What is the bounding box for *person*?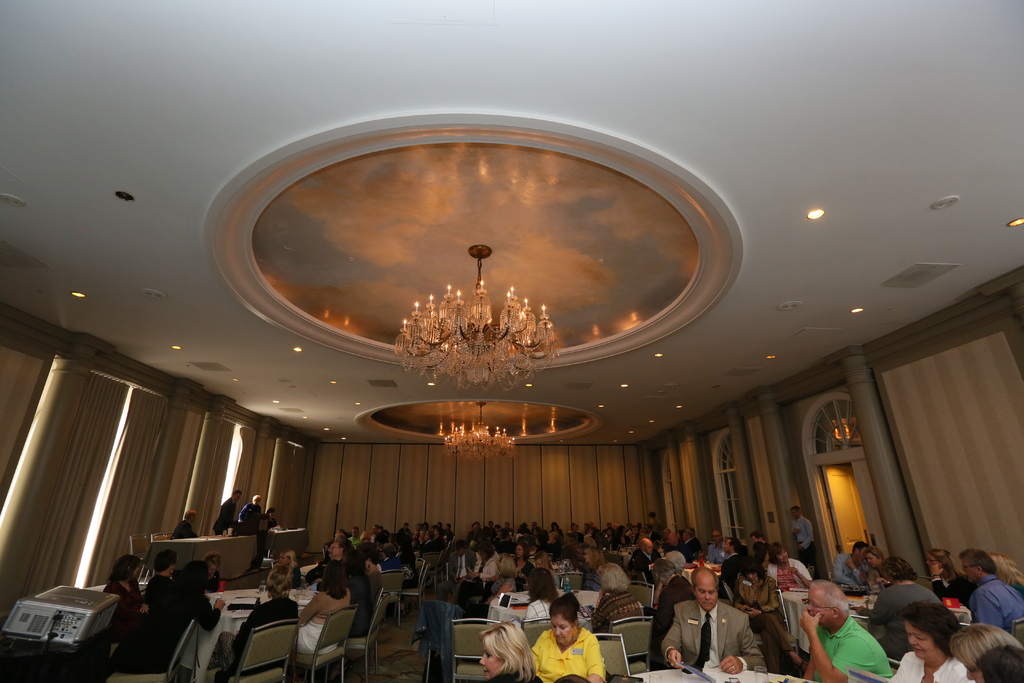
(762,545,810,600).
